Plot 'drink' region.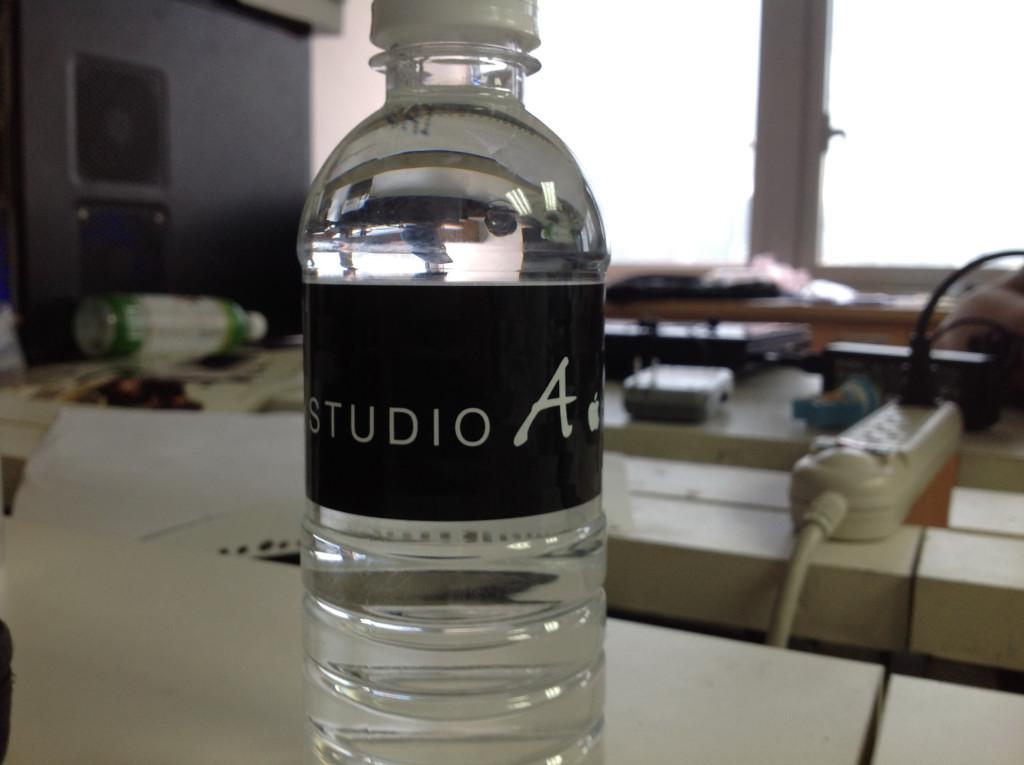
Plotted at region(303, 0, 648, 755).
